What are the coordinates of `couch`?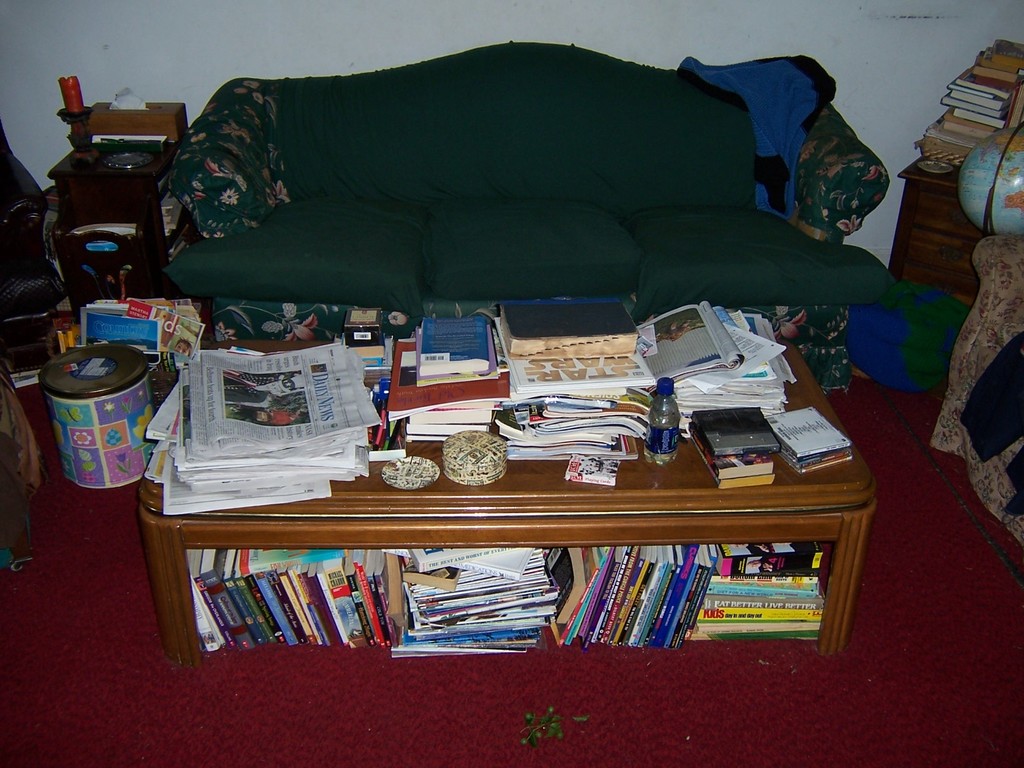
region(63, 50, 924, 372).
